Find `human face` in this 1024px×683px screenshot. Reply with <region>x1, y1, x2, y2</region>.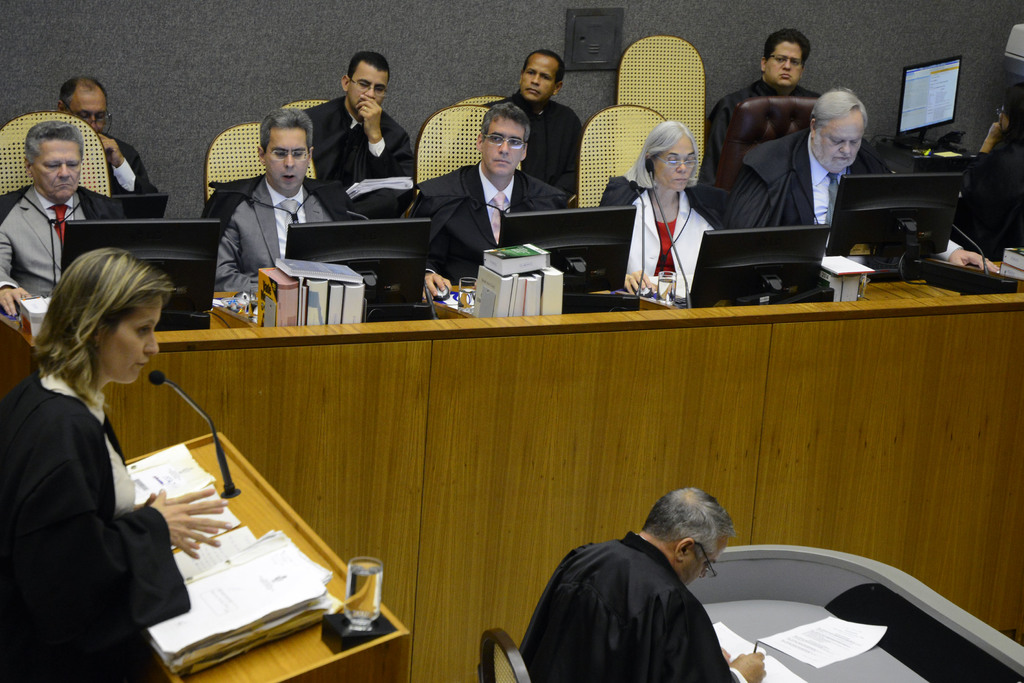
<region>675, 543, 728, 588</region>.
